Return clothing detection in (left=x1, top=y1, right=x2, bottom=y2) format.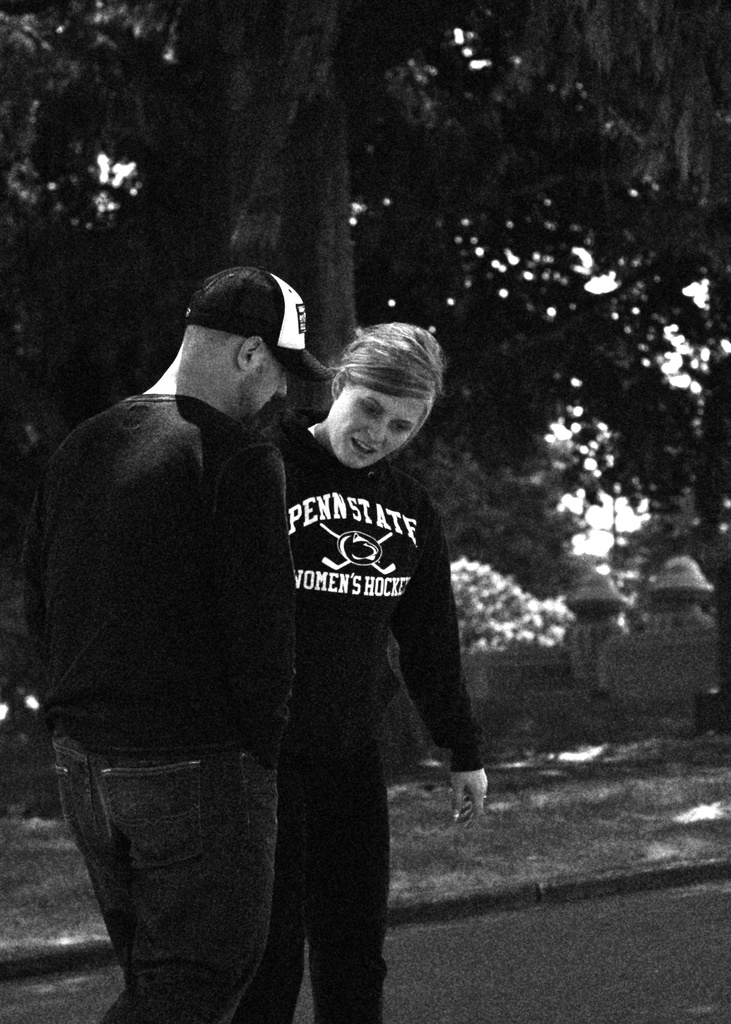
(left=19, top=397, right=323, bottom=1023).
